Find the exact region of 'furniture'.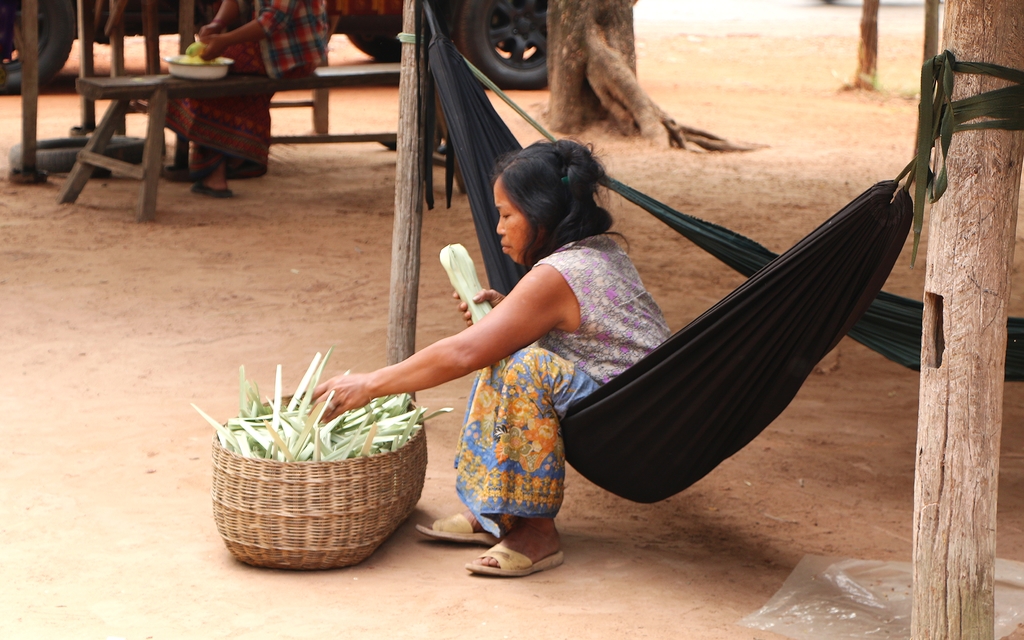
Exact region: pyautogui.locateOnScreen(51, 60, 470, 218).
